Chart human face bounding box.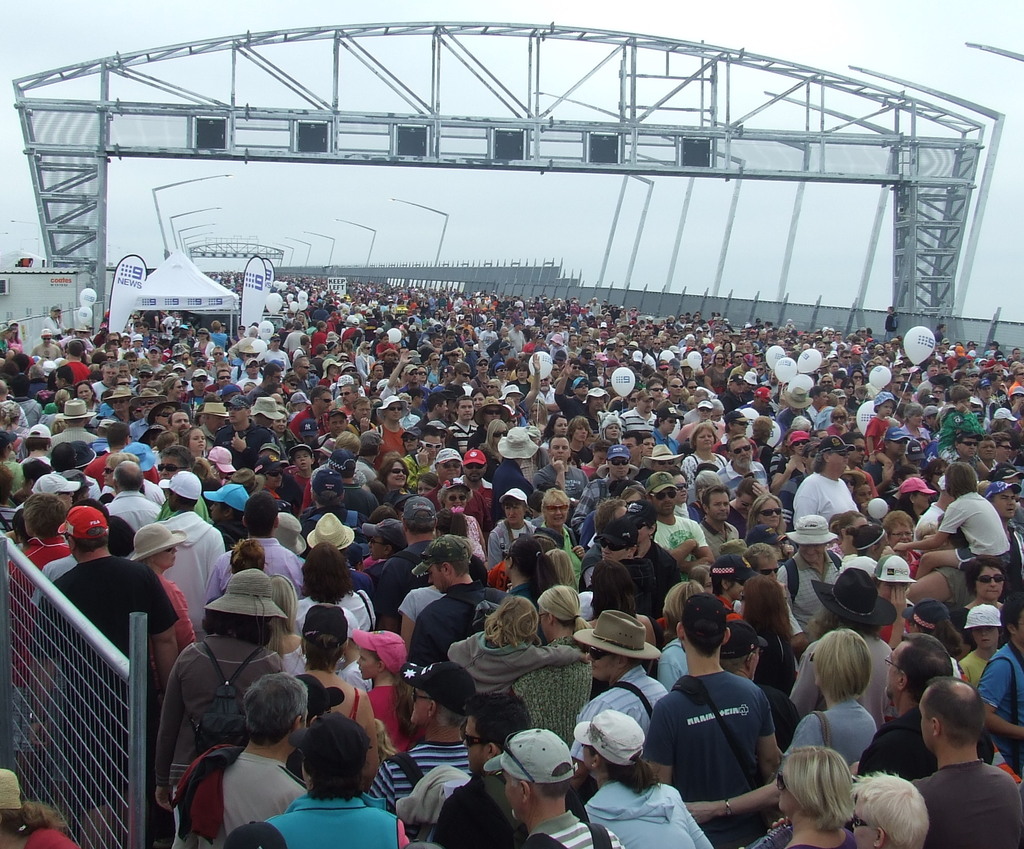
Charted: pyautogui.locateOnScreen(116, 376, 129, 383).
